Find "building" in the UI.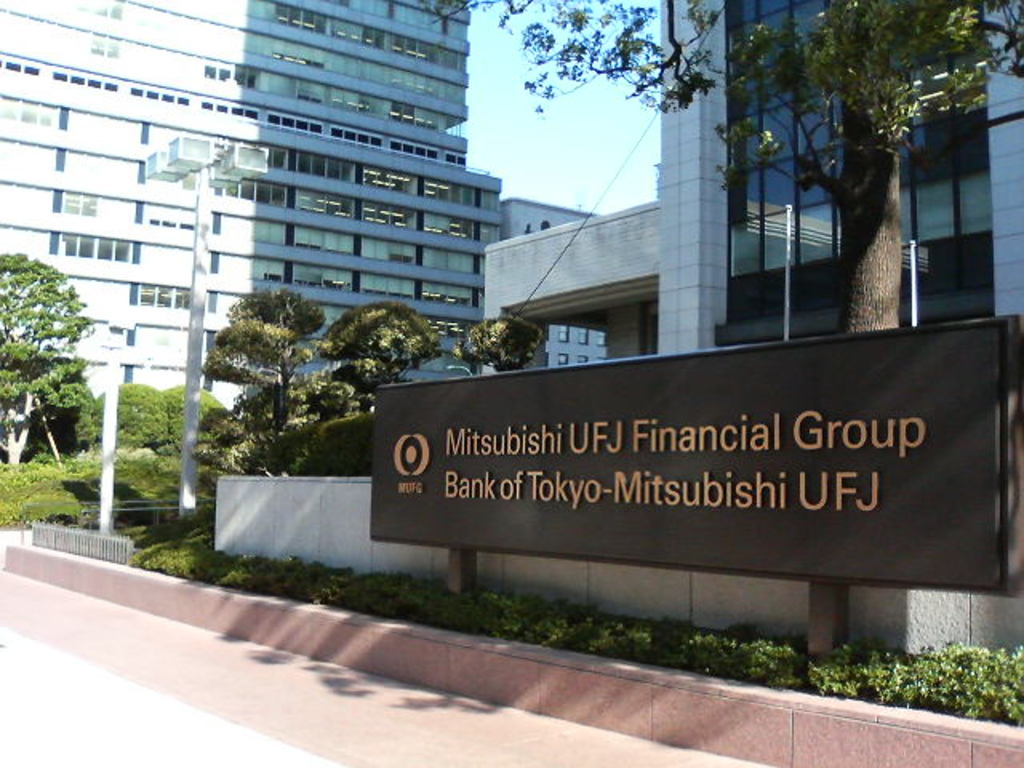
UI element at crop(0, 0, 504, 403).
